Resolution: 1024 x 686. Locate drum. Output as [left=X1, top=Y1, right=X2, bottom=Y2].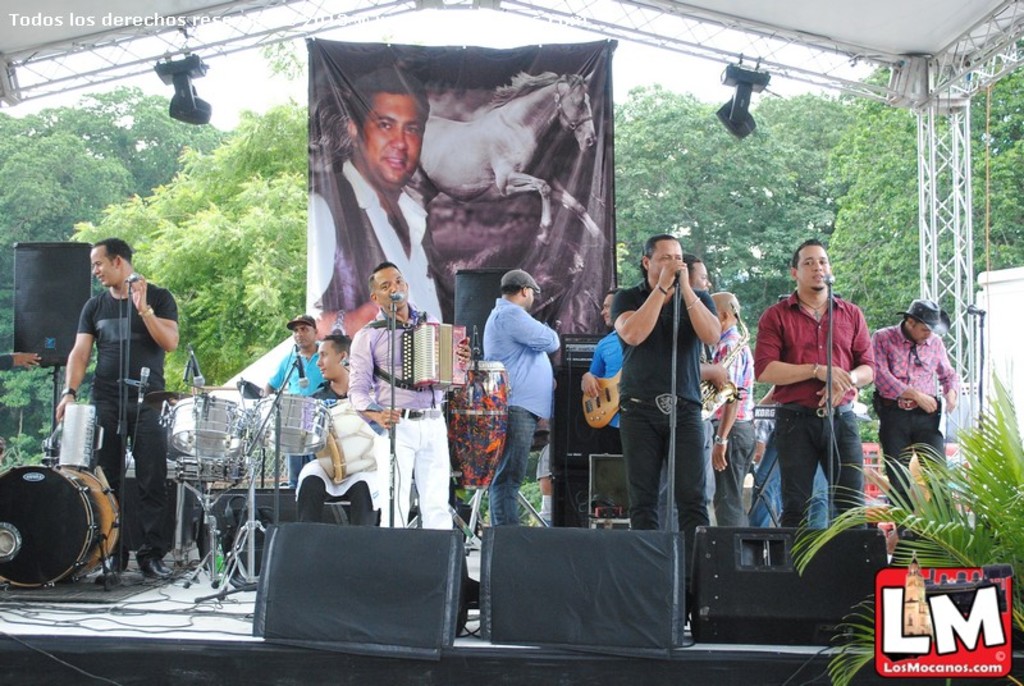
[left=178, top=456, right=248, bottom=483].
